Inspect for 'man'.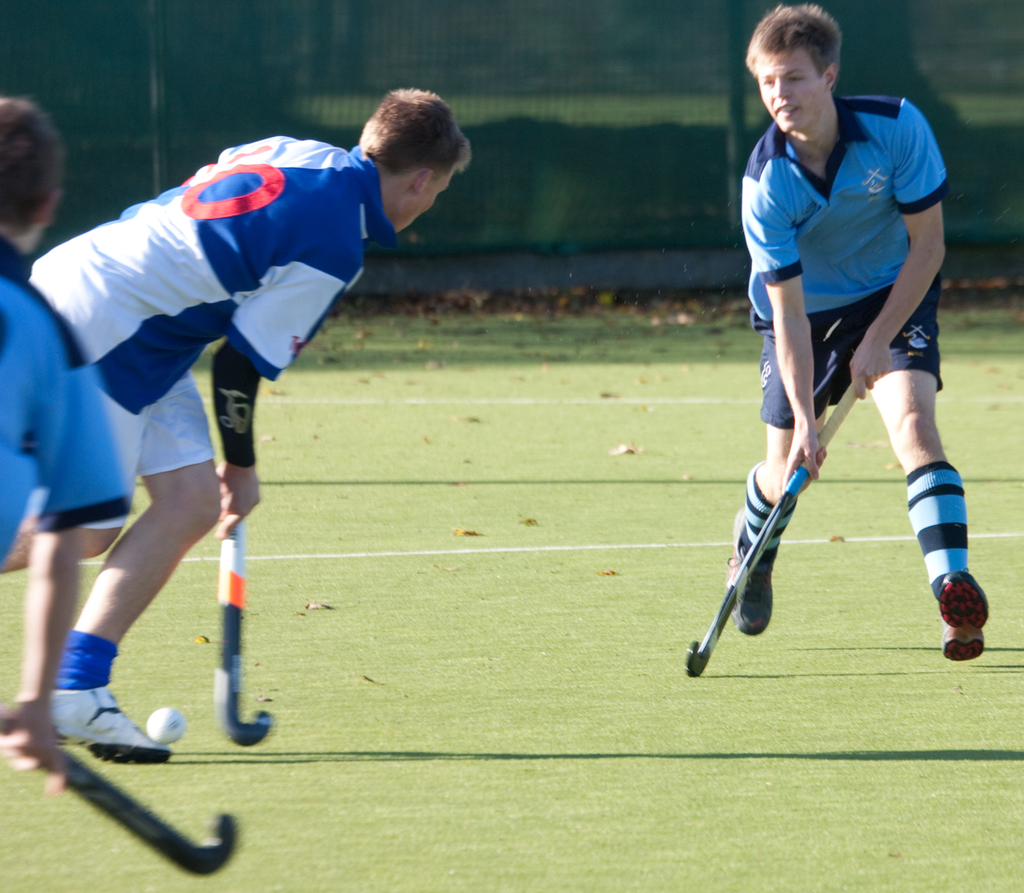
Inspection: l=0, t=95, r=132, b=801.
